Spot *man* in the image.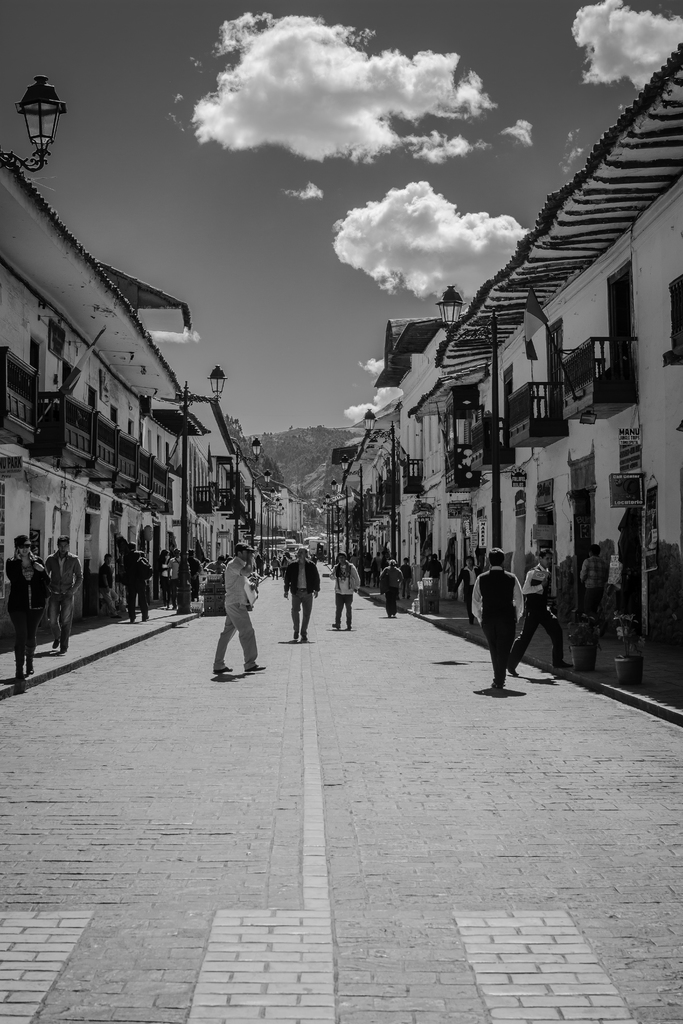
*man* found at bbox(129, 542, 147, 619).
